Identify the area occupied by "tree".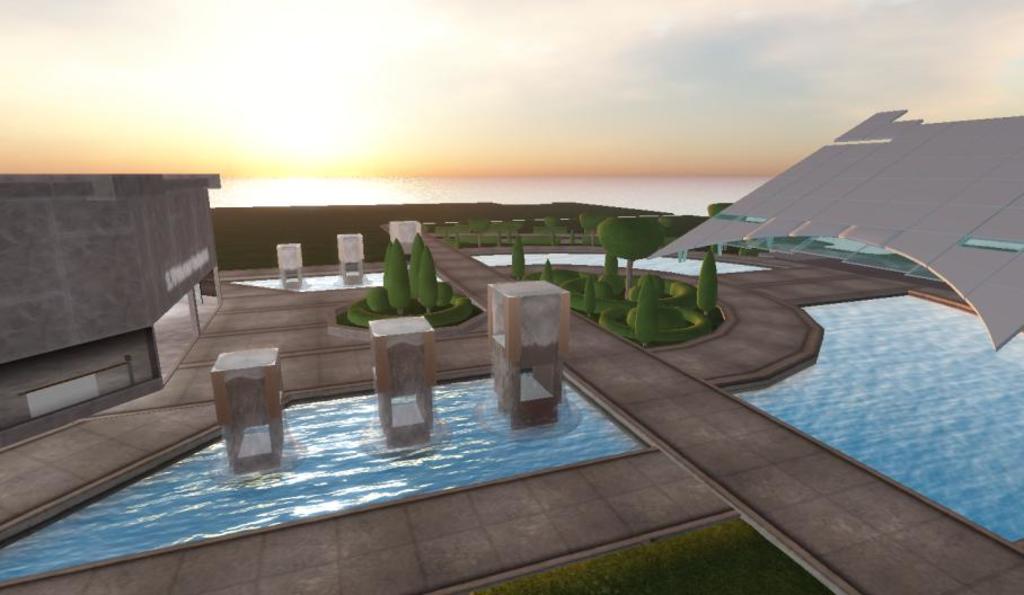
Area: 597, 221, 668, 270.
